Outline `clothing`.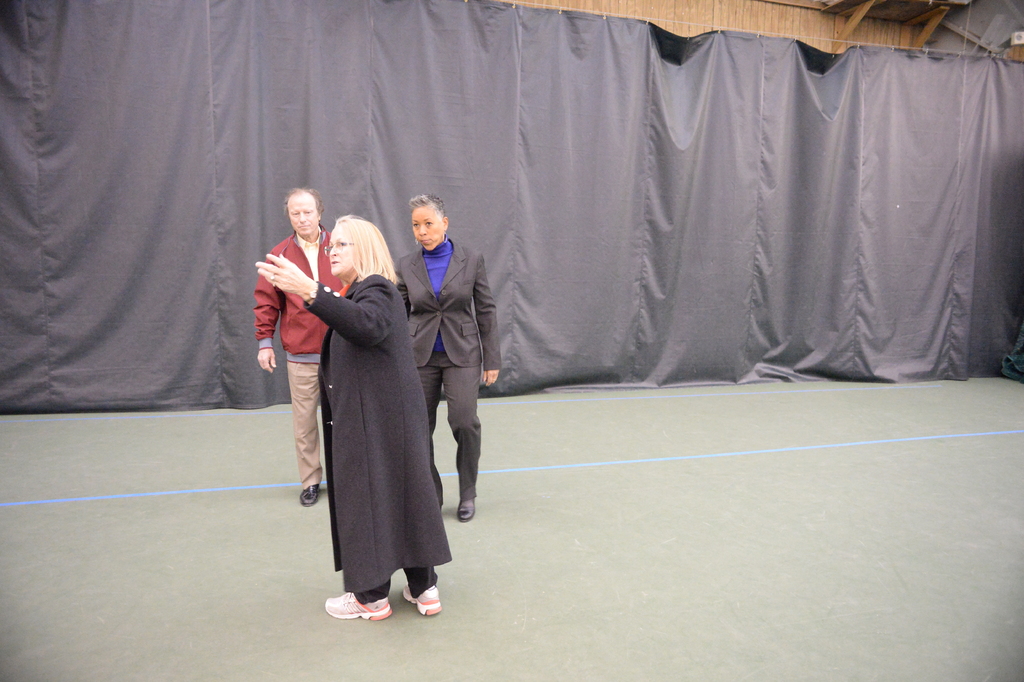
Outline: pyautogui.locateOnScreen(254, 230, 355, 484).
